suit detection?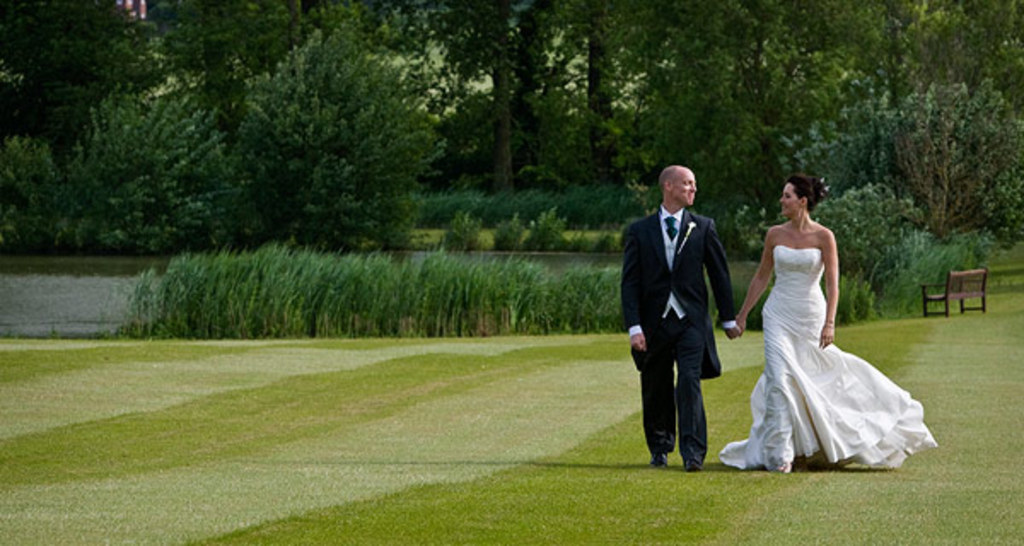
<box>635,157,739,466</box>
